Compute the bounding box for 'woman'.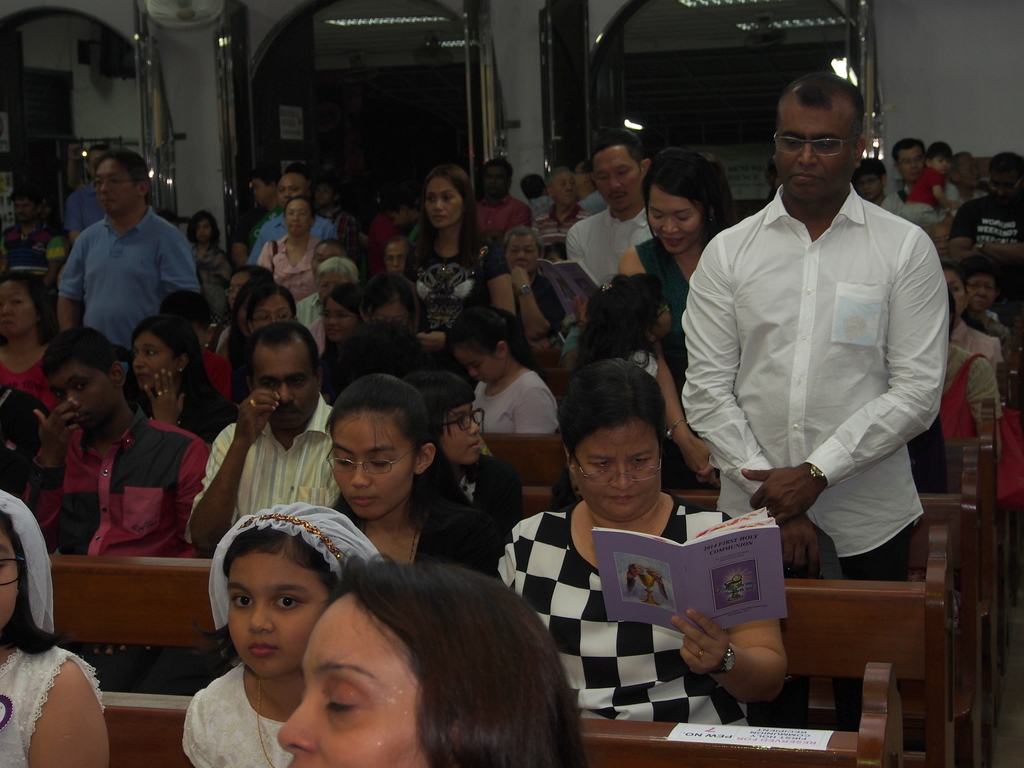
(616, 148, 732, 490).
